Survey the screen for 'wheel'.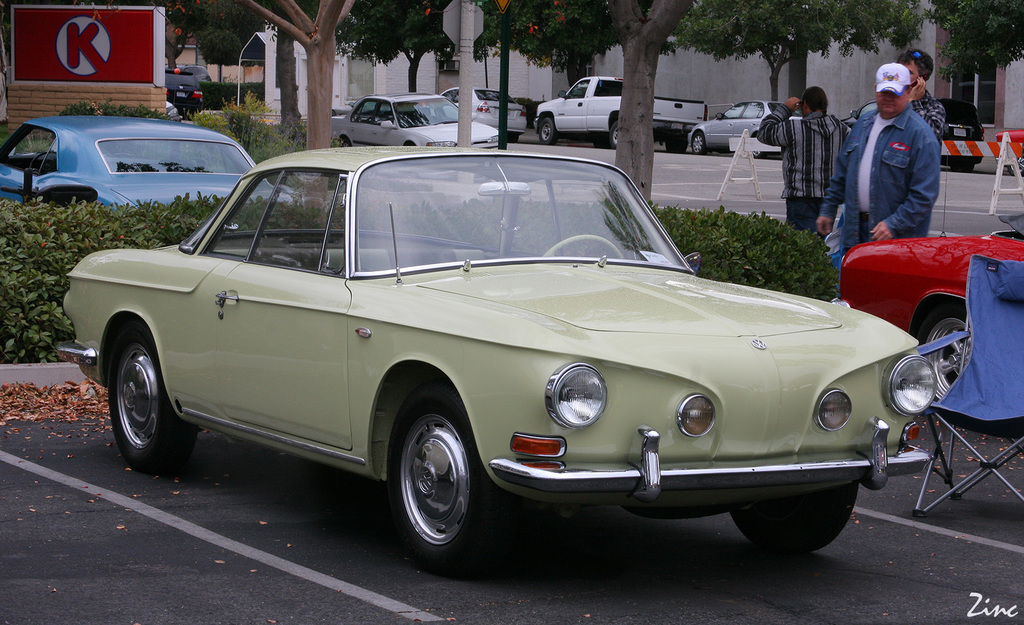
Survey found: <bbox>726, 484, 860, 552</bbox>.
